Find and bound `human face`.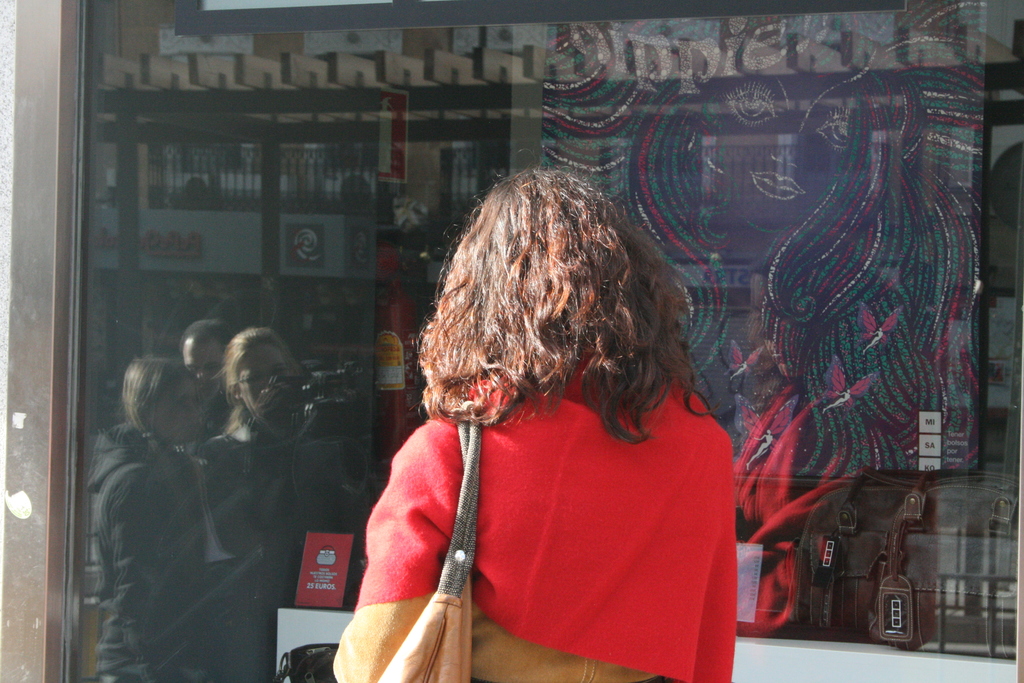
Bound: (235, 346, 287, 425).
